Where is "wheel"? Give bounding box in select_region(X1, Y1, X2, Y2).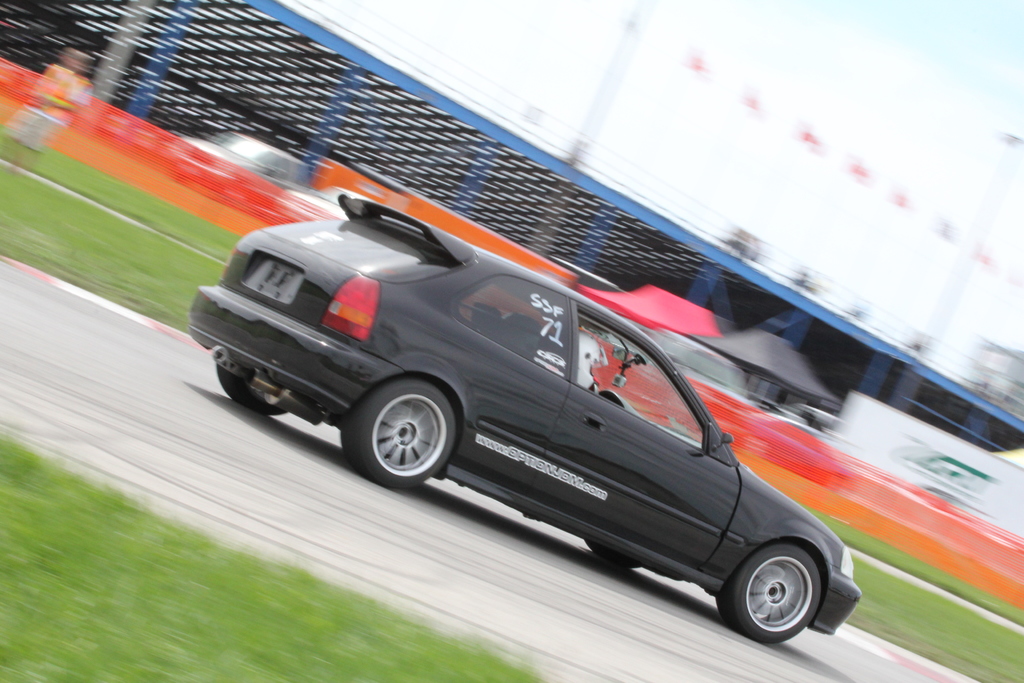
select_region(714, 541, 822, 646).
